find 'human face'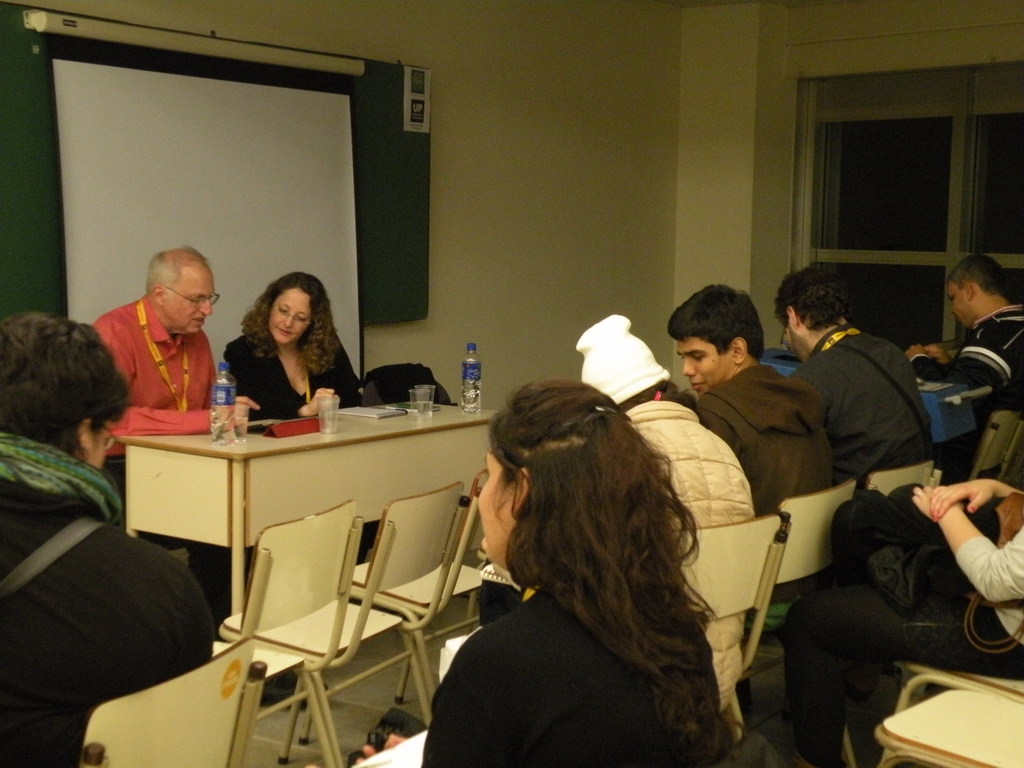
box=[269, 287, 315, 348]
